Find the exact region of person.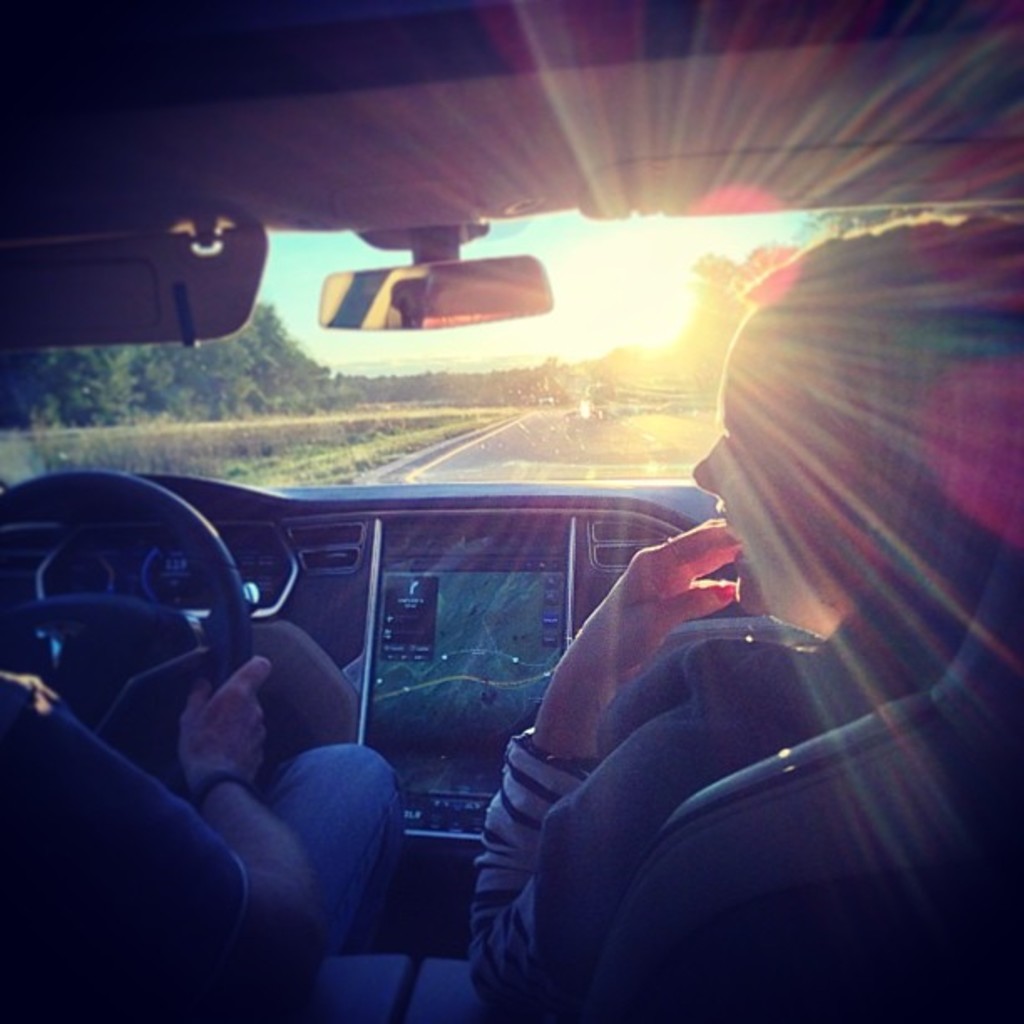
Exact region: (x1=452, y1=199, x2=1022, y2=1022).
